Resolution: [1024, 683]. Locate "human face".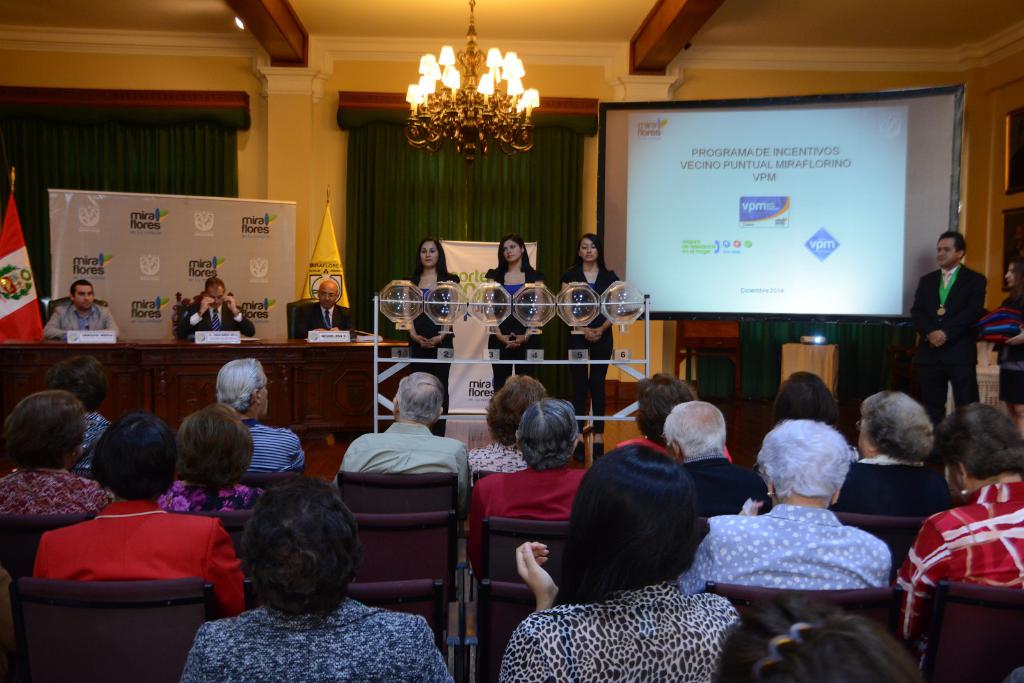
580 236 600 261.
